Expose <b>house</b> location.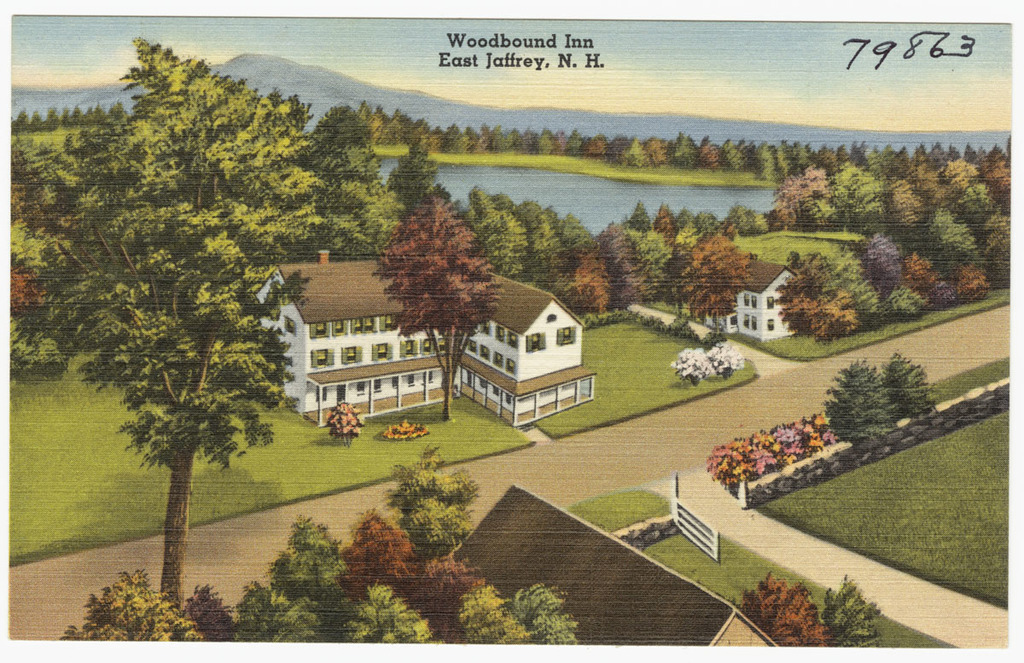
Exposed at x1=249, y1=212, x2=562, y2=433.
